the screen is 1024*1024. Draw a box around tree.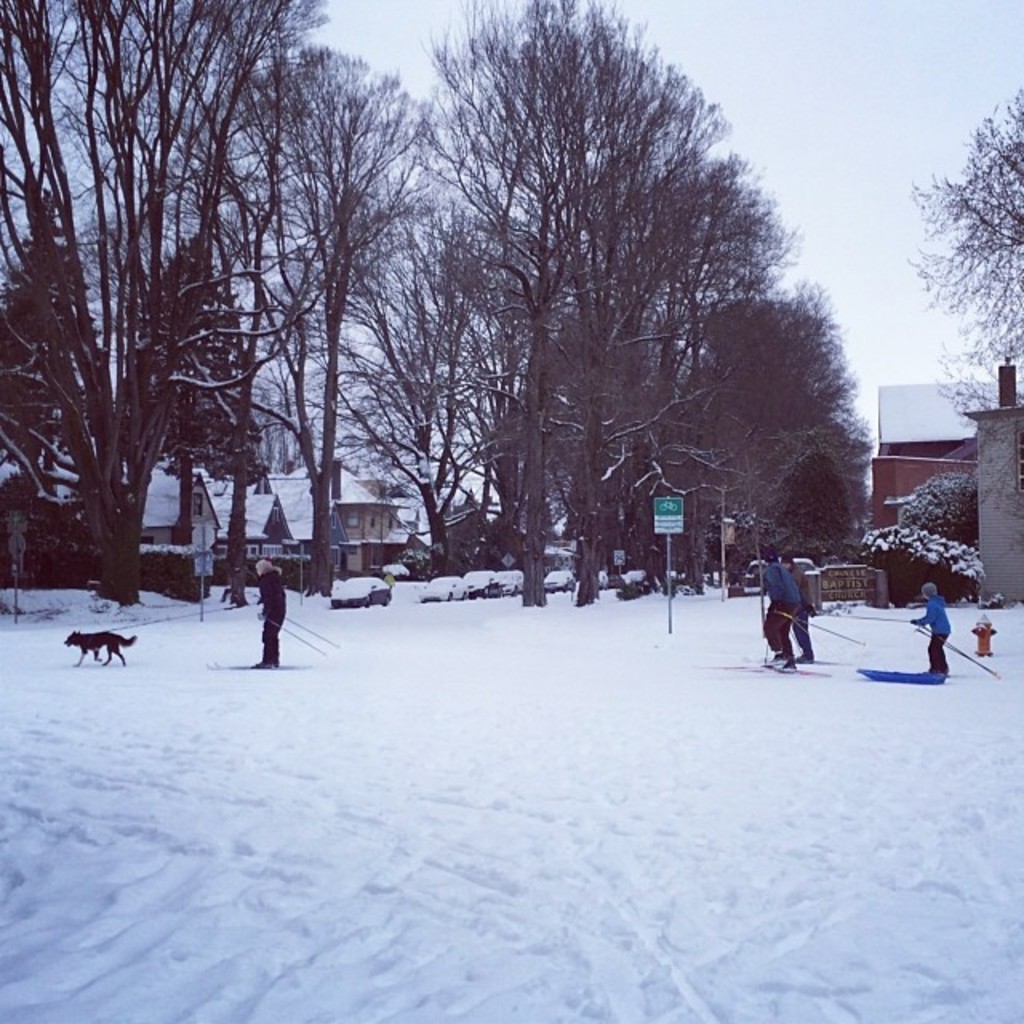
BBox(331, 390, 403, 486).
